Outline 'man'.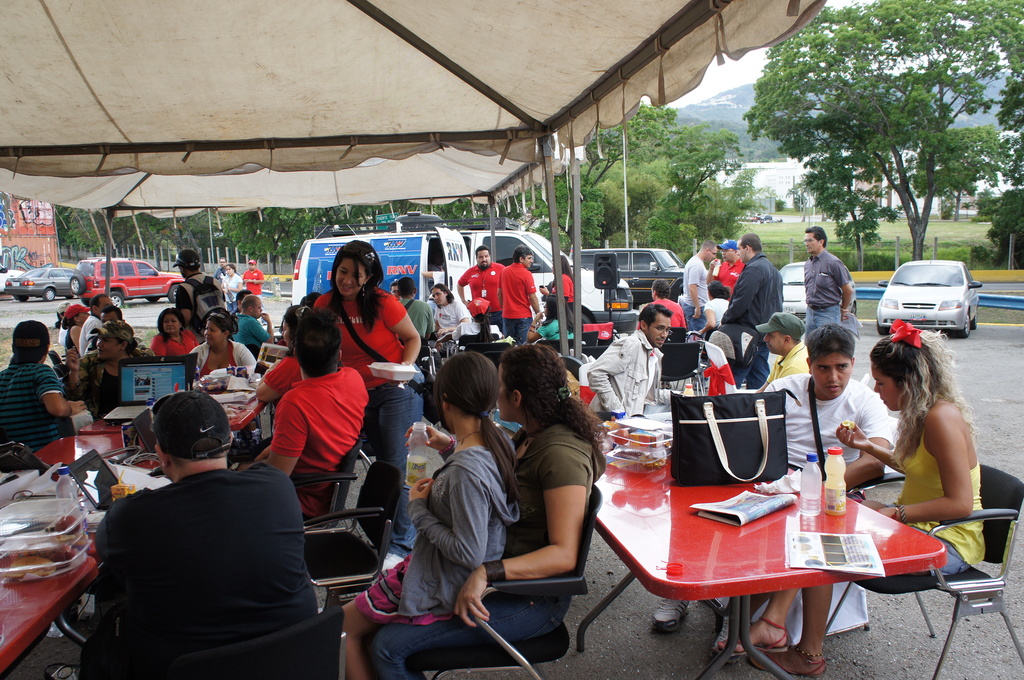
Outline: 717 231 785 390.
